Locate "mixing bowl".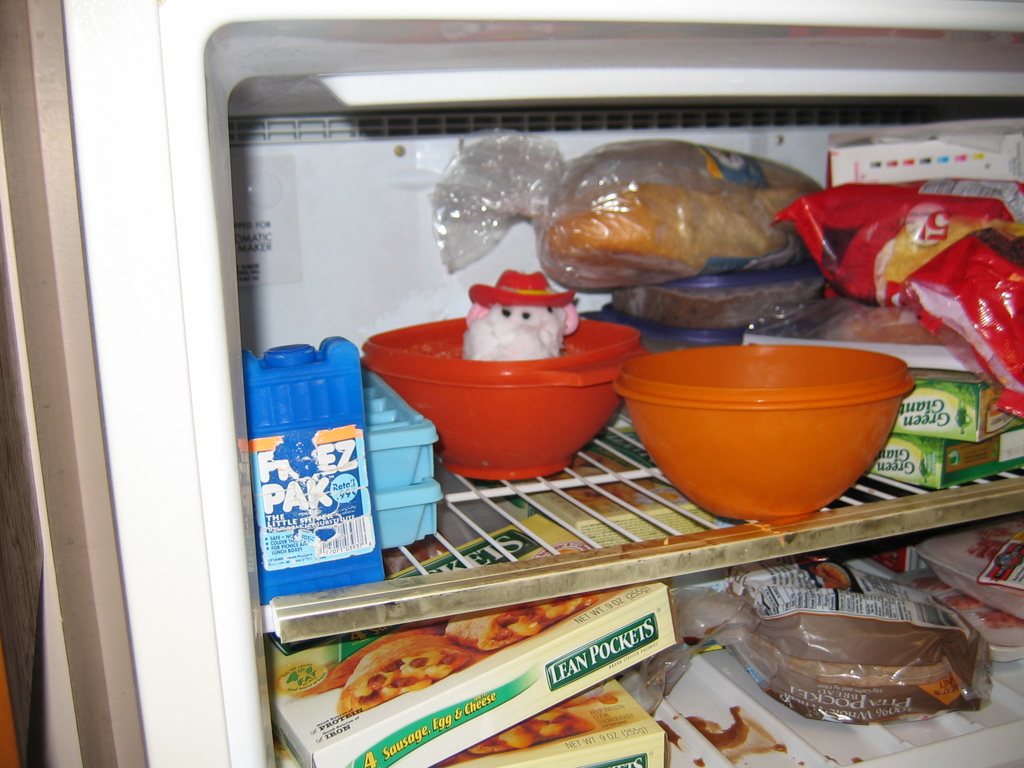
Bounding box: region(618, 343, 920, 515).
